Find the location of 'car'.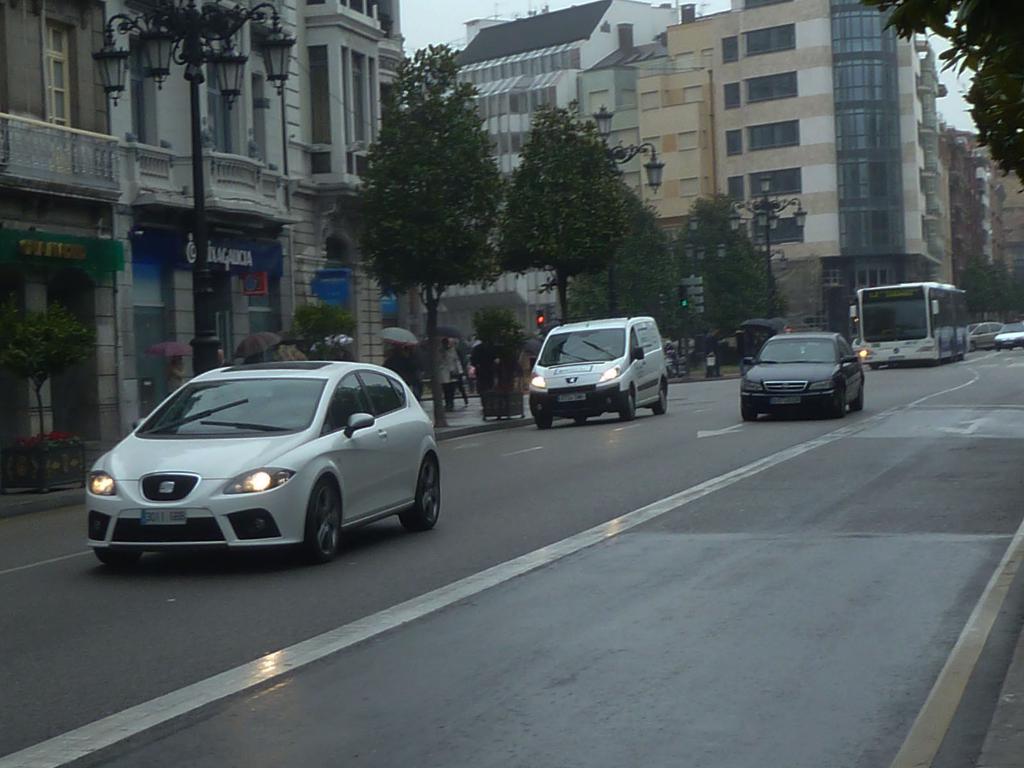
Location: rect(86, 360, 440, 563).
